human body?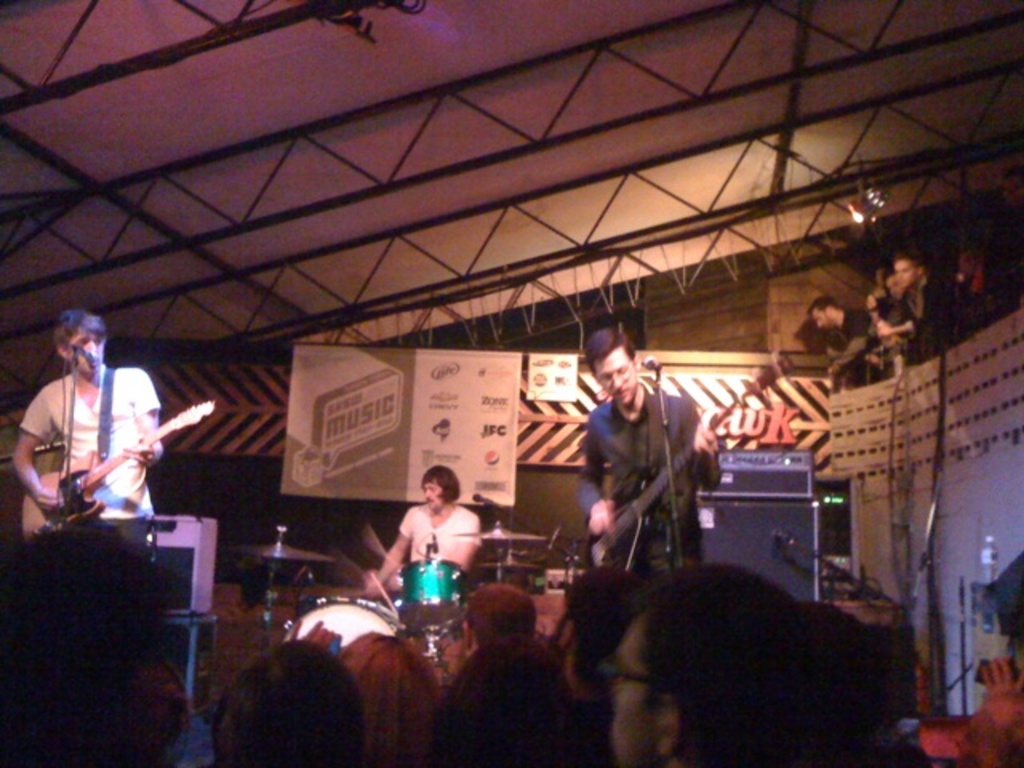
box=[802, 296, 872, 378]
